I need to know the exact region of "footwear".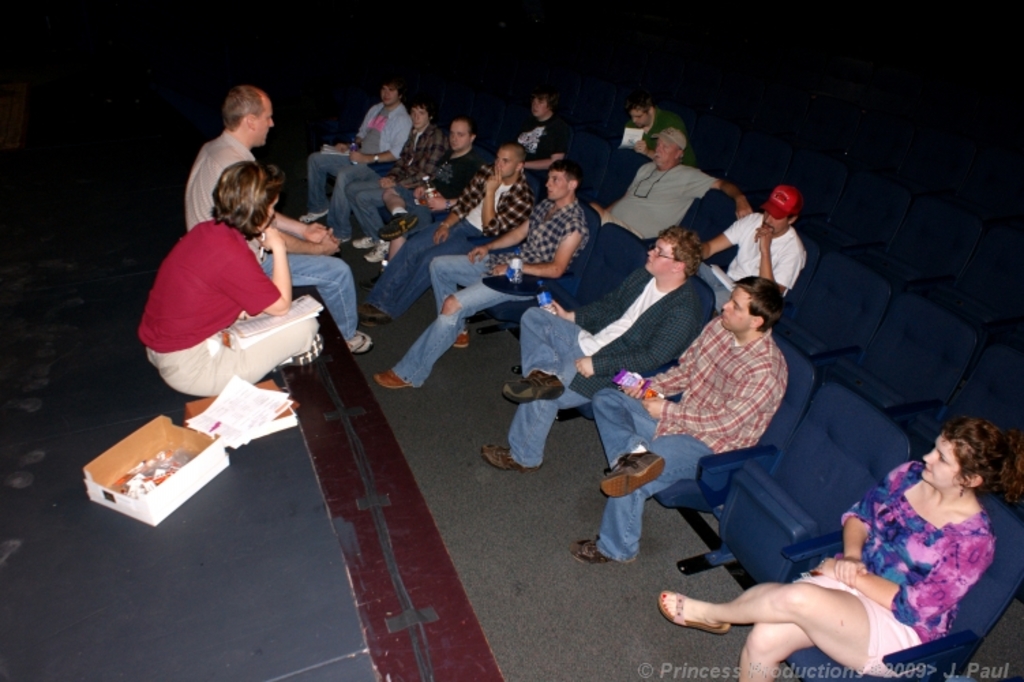
Region: x1=363 y1=308 x2=389 y2=327.
